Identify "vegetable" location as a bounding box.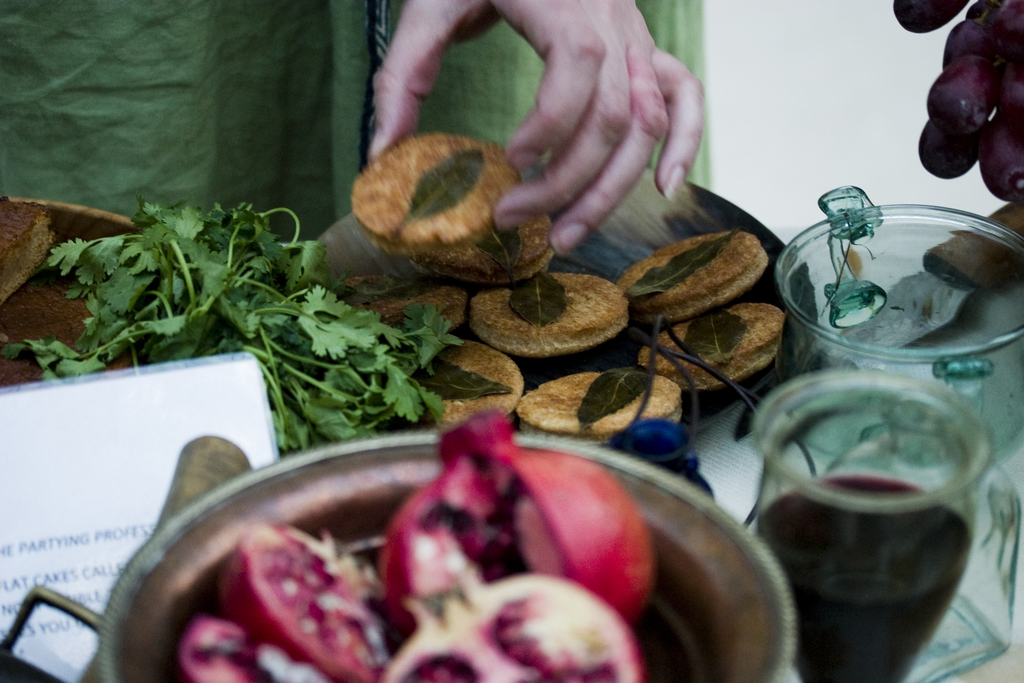
{"left": 26, "top": 183, "right": 402, "bottom": 424}.
